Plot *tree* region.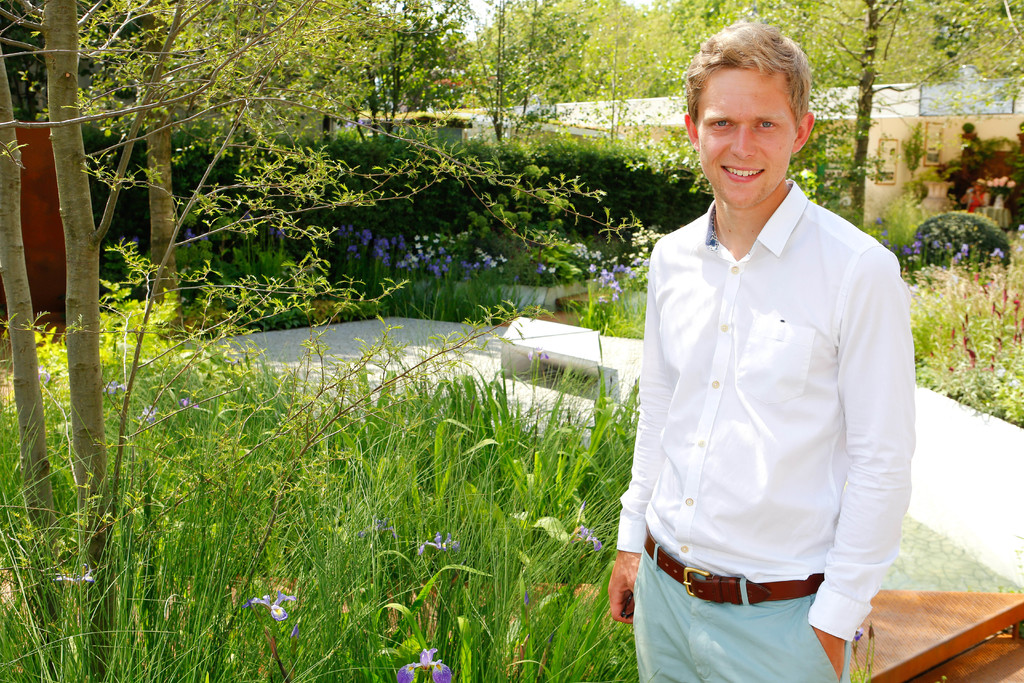
Plotted at (0,0,648,682).
